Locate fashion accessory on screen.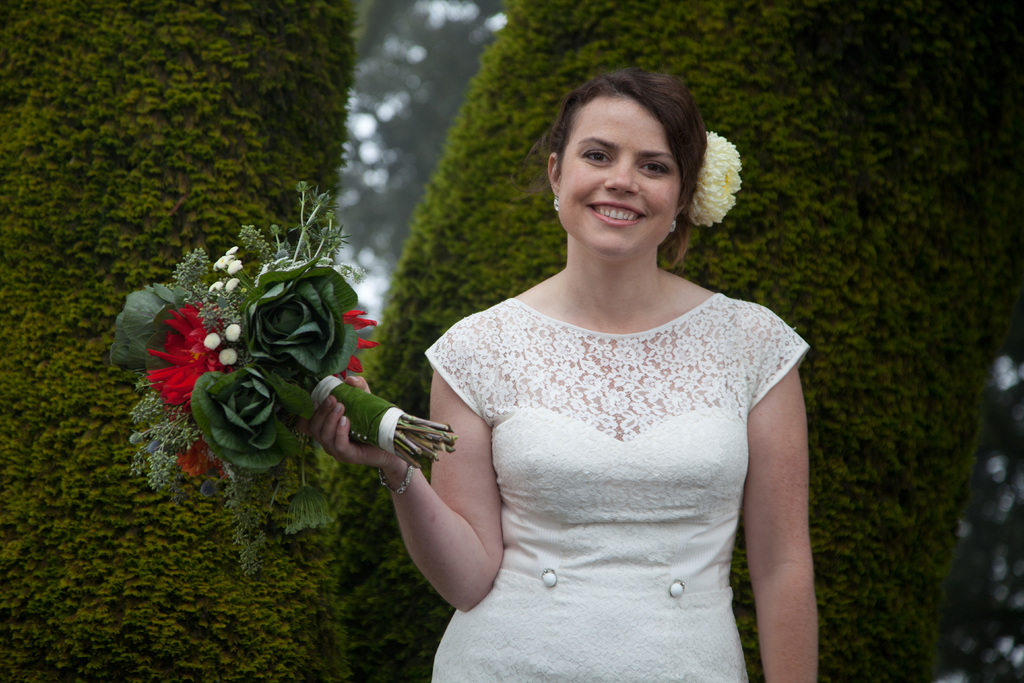
On screen at select_region(671, 219, 677, 230).
